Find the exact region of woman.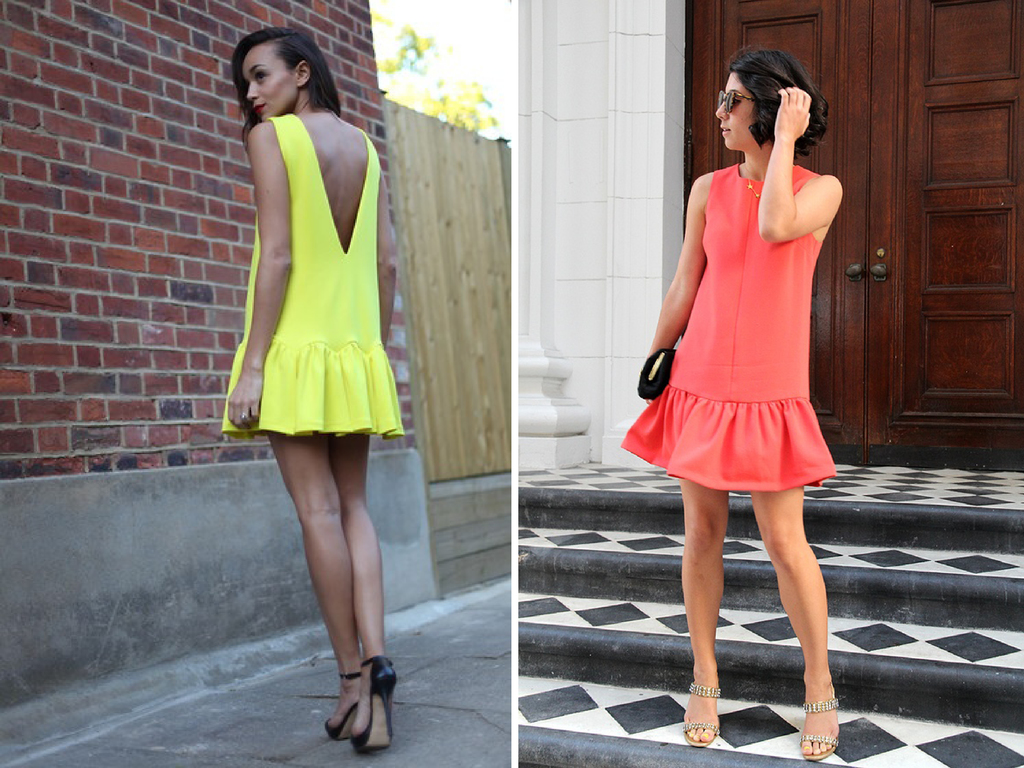
Exact region: [620, 47, 847, 762].
